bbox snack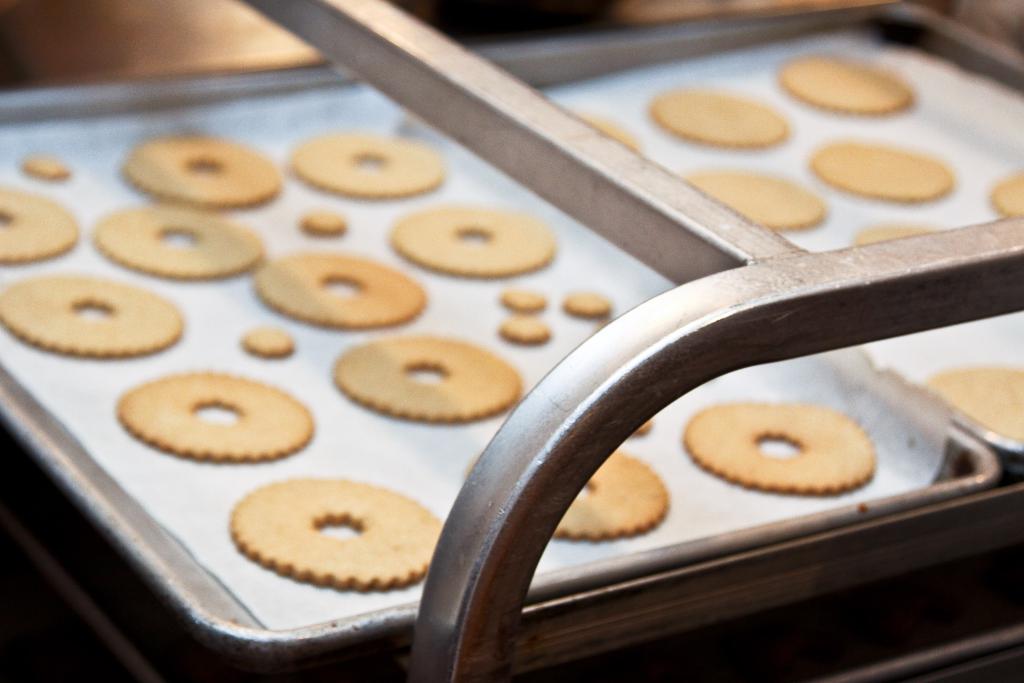
BBox(934, 366, 1023, 448)
